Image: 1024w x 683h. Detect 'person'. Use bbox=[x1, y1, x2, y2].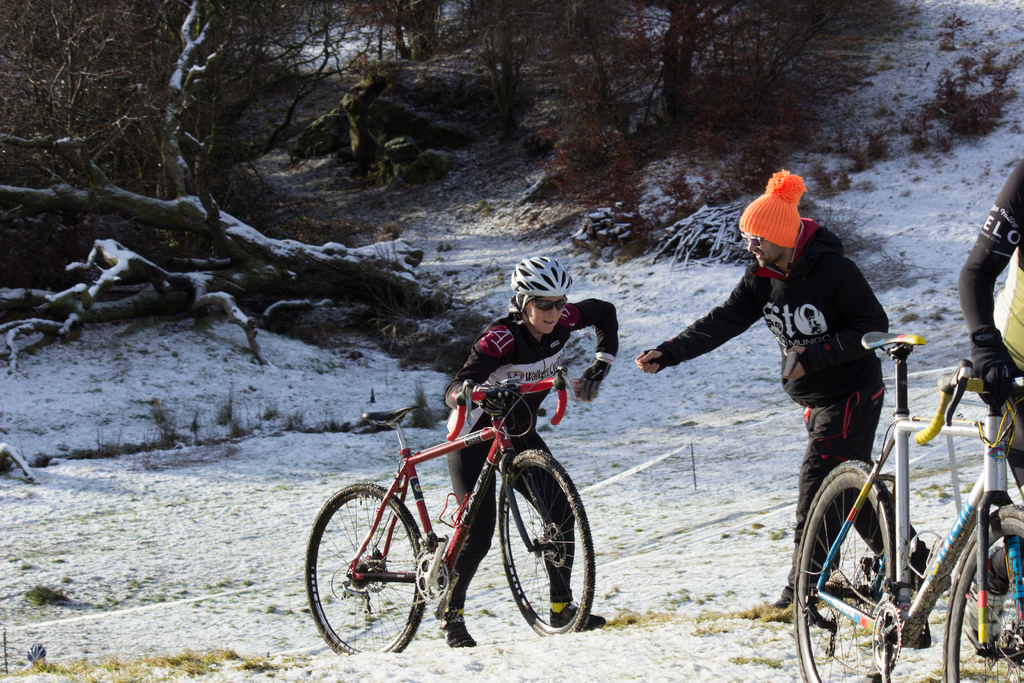
bbox=[669, 166, 920, 604].
